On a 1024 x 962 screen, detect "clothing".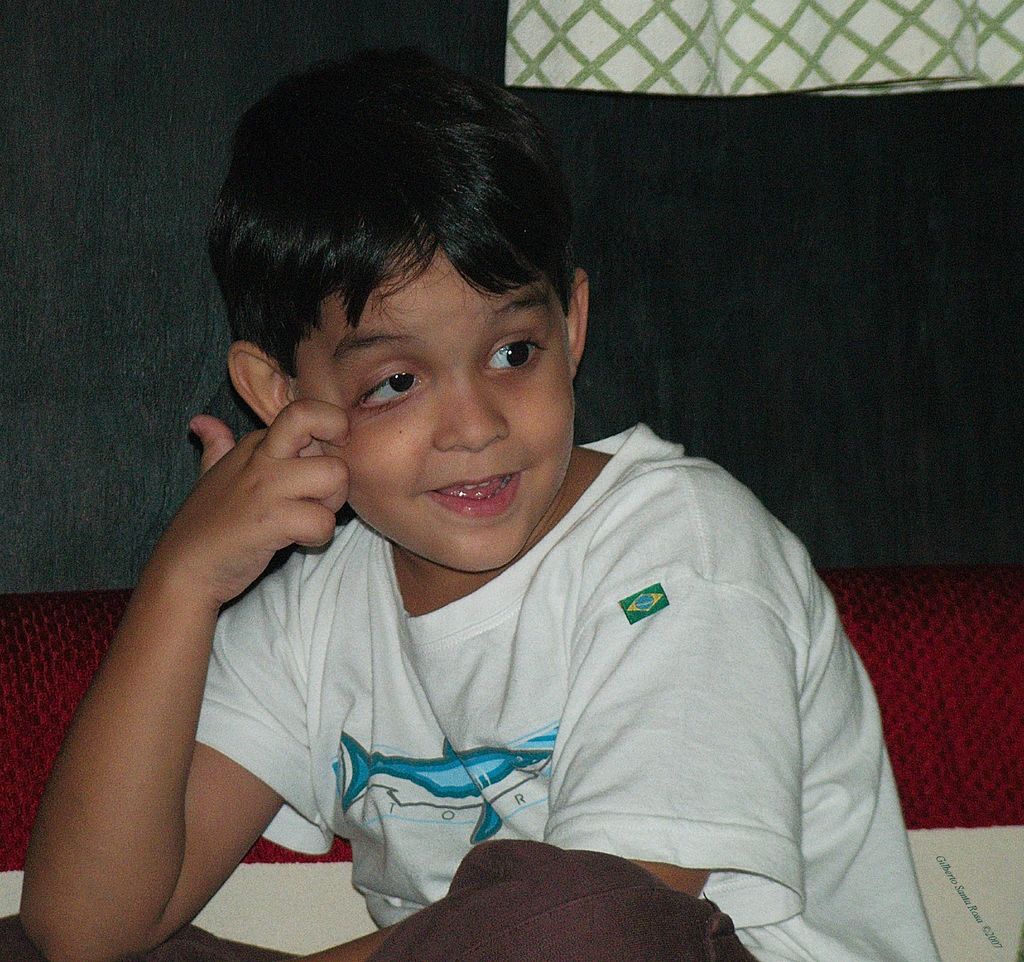
(0,423,940,960).
